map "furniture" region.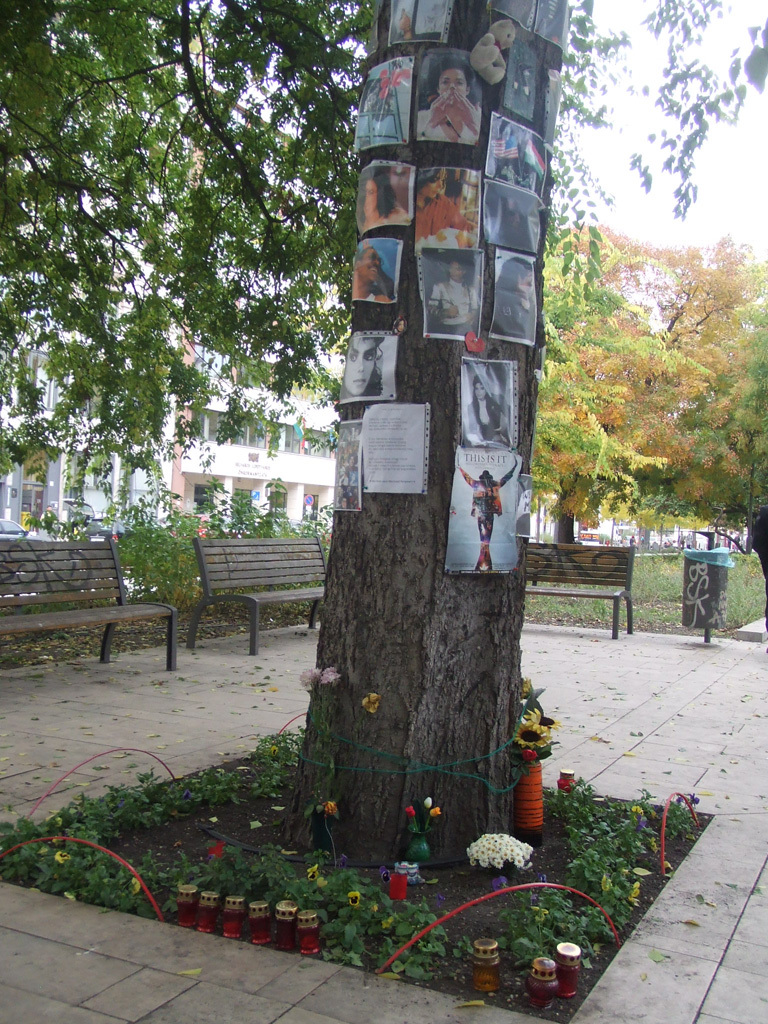
Mapped to box=[523, 538, 637, 638].
